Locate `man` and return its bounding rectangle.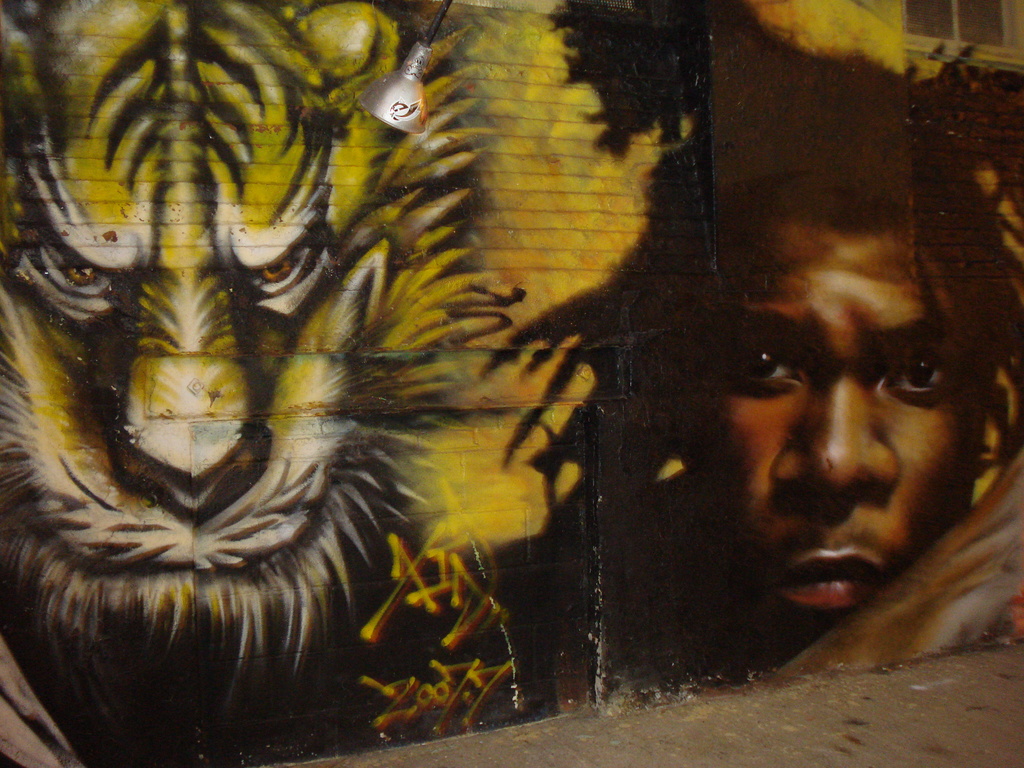
[x1=653, y1=109, x2=1012, y2=624].
